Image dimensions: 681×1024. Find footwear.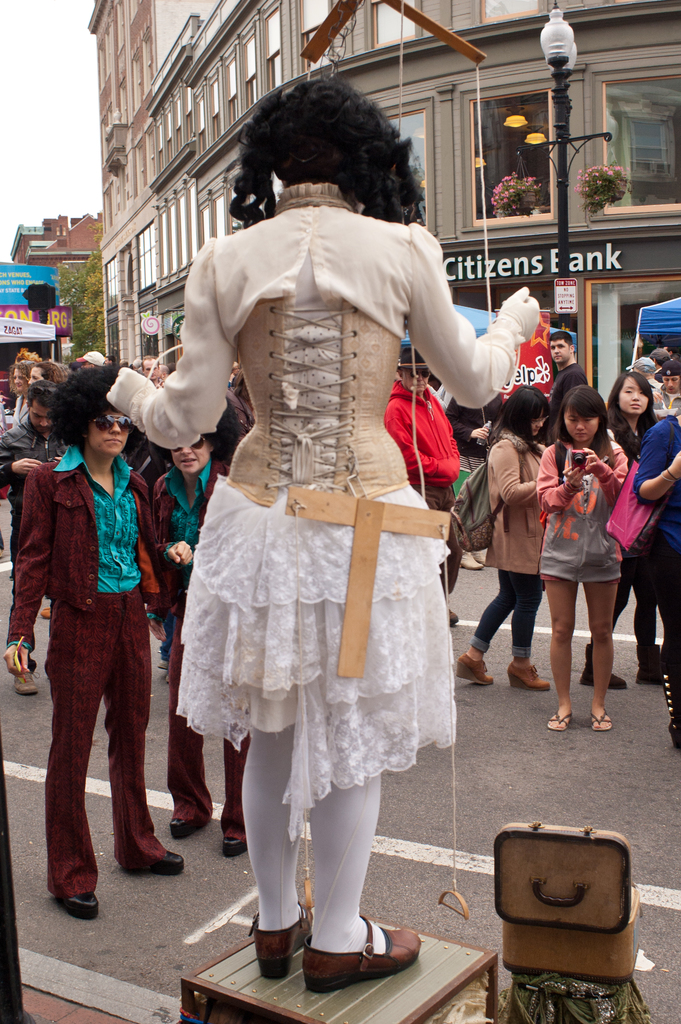
l=473, t=548, r=485, b=566.
